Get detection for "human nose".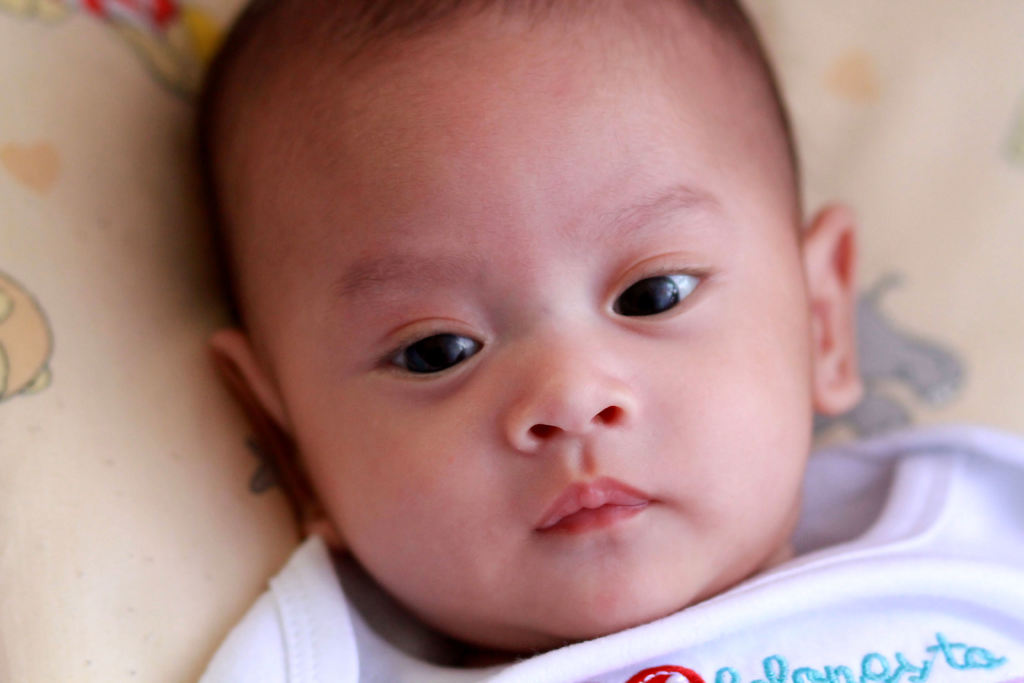
Detection: pyautogui.locateOnScreen(497, 318, 630, 456).
